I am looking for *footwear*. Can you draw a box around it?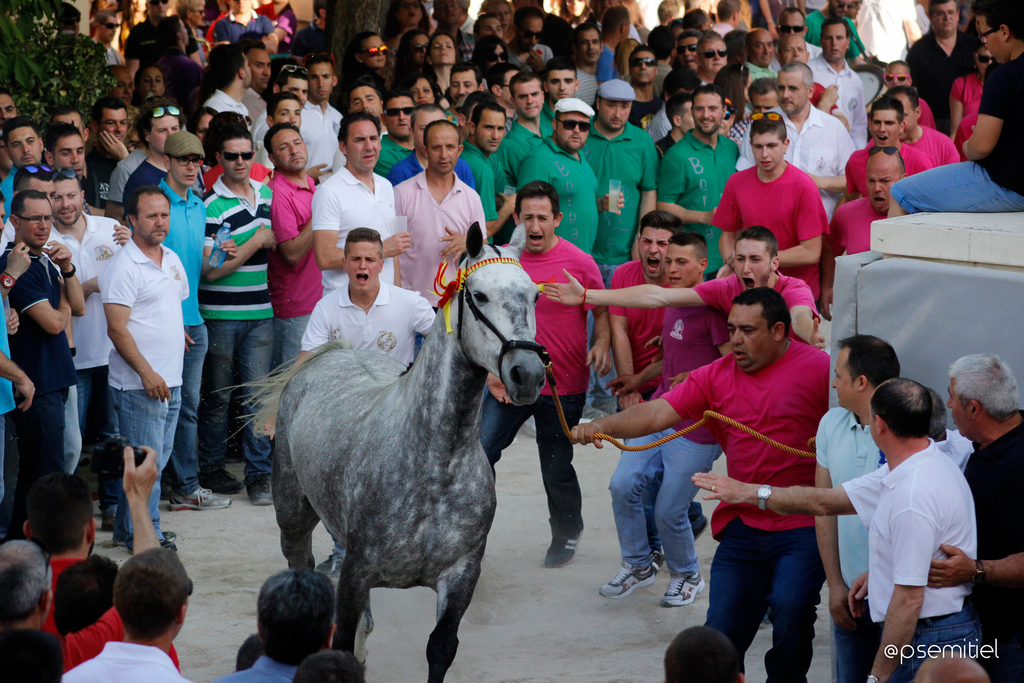
Sure, the bounding box is <region>125, 537, 178, 553</region>.
